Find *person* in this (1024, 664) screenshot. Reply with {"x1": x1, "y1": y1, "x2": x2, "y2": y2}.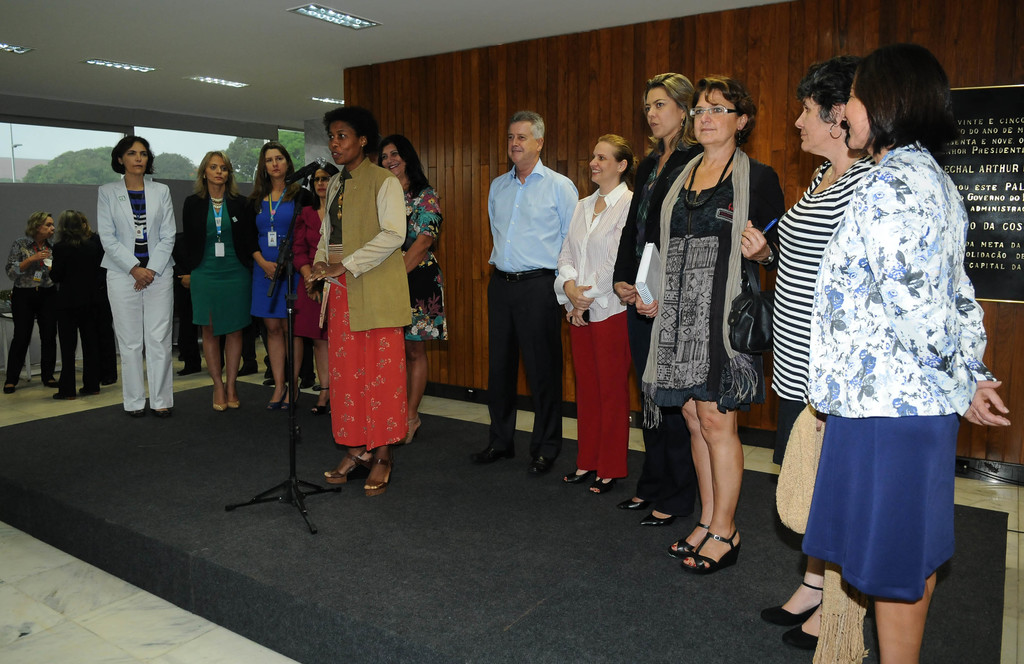
{"x1": 795, "y1": 40, "x2": 1012, "y2": 663}.
